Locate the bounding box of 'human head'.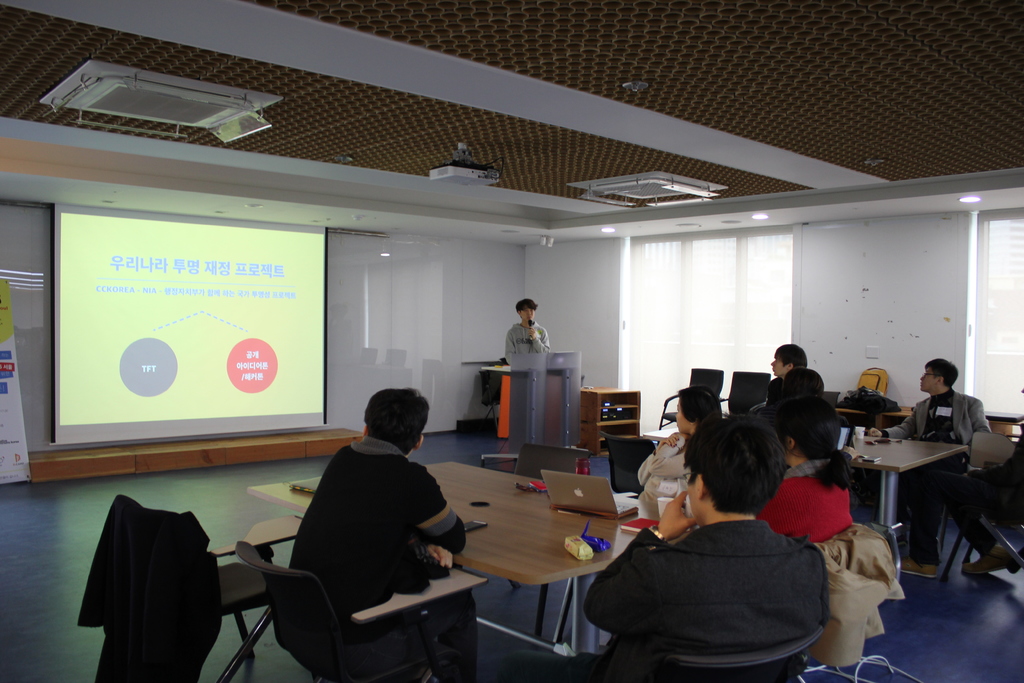
Bounding box: [x1=366, y1=379, x2=432, y2=457].
